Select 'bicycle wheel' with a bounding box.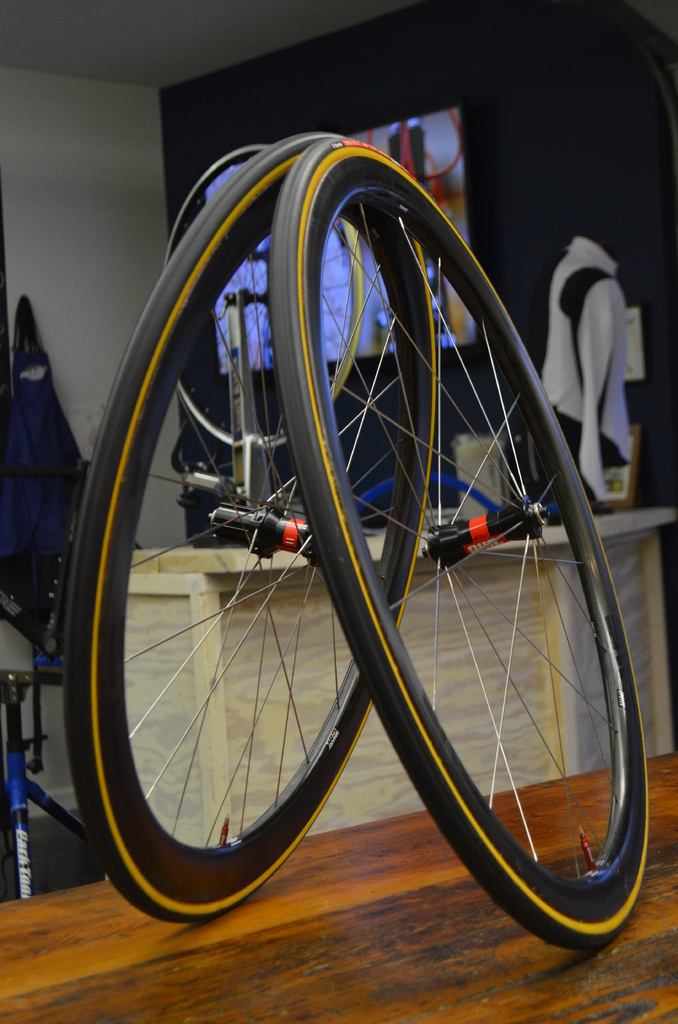
(x1=63, y1=140, x2=436, y2=926).
